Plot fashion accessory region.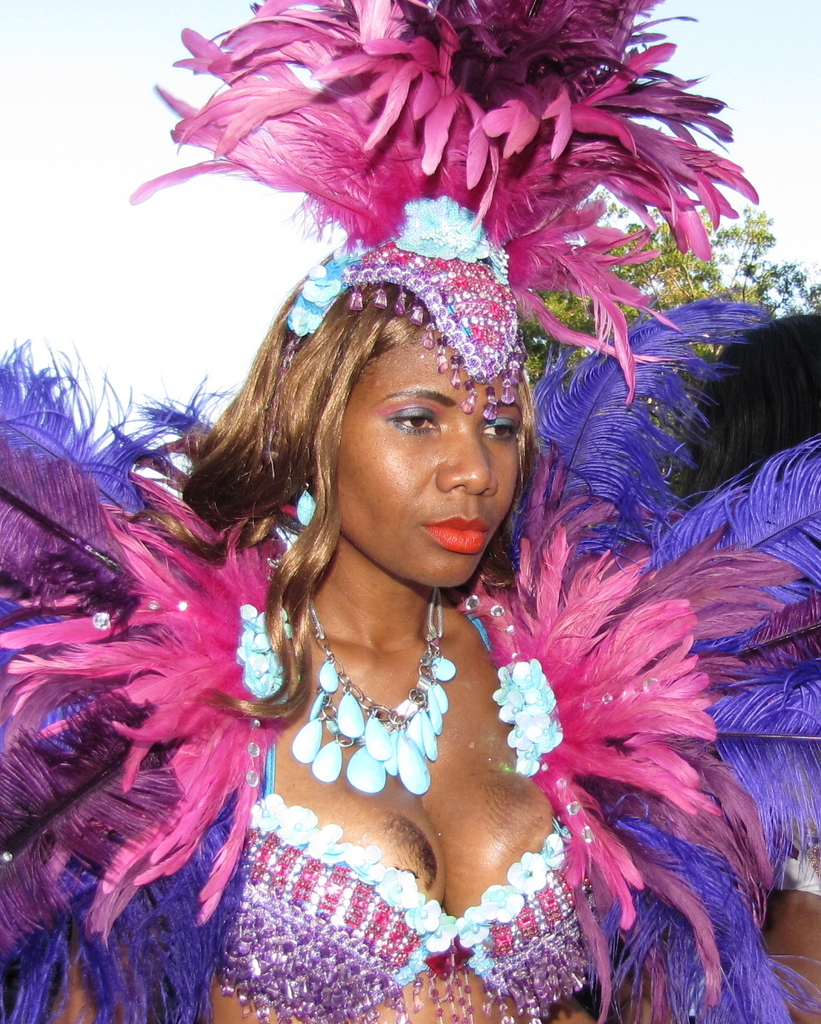
Plotted at left=295, top=467, right=316, bottom=529.
